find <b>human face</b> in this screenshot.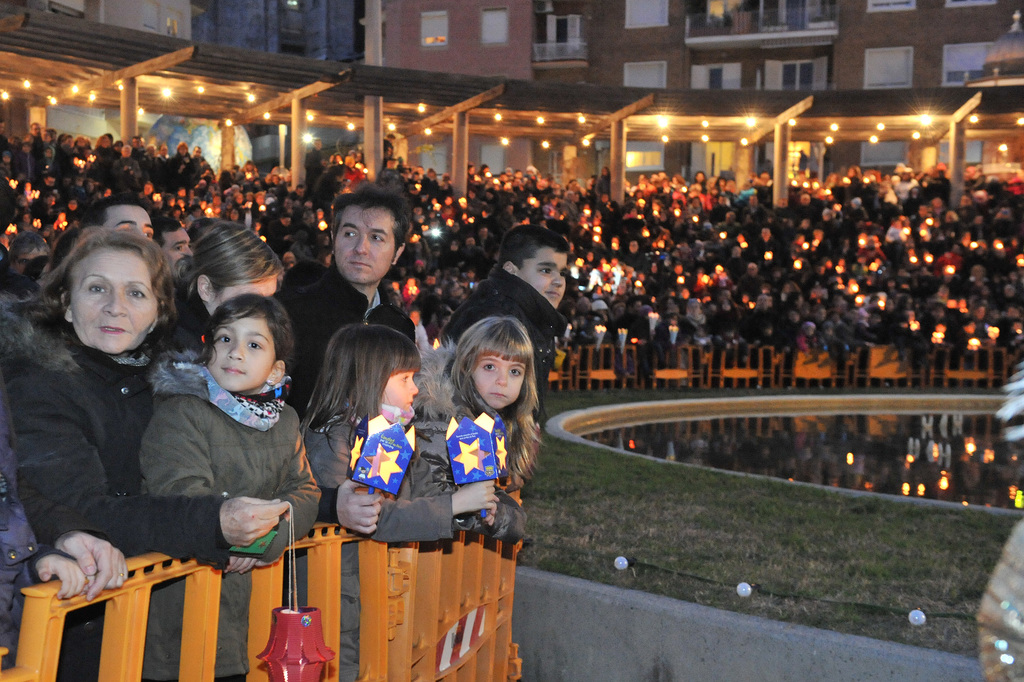
The bounding box for <b>human face</b> is (left=385, top=370, right=420, bottom=417).
